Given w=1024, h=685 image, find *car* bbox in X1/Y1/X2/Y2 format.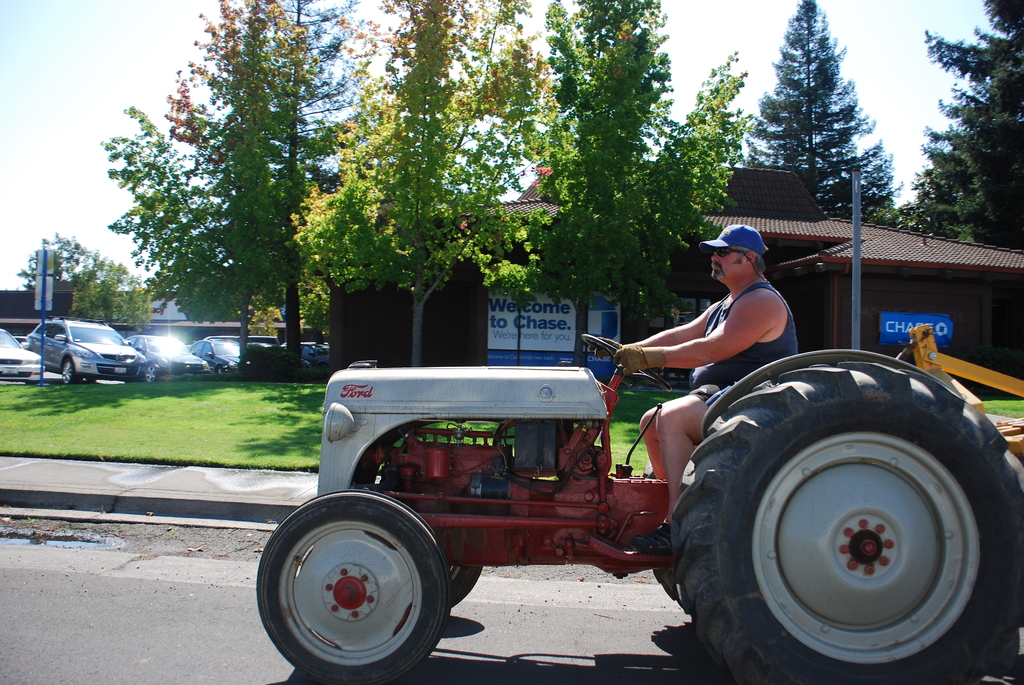
15/318/150/386.
